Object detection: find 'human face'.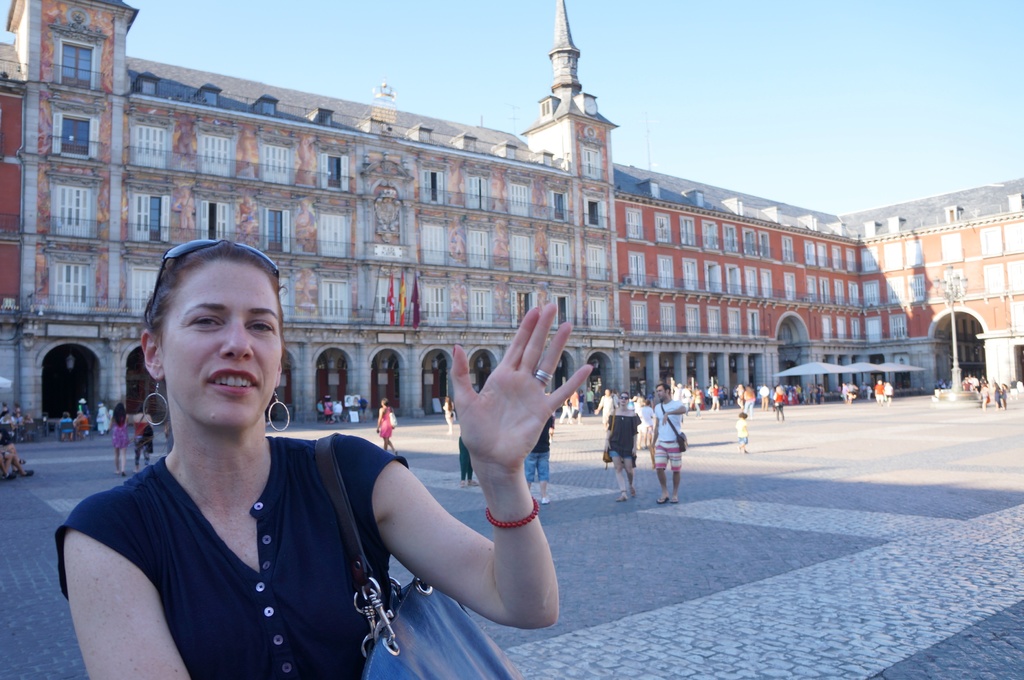
region(657, 386, 667, 399).
